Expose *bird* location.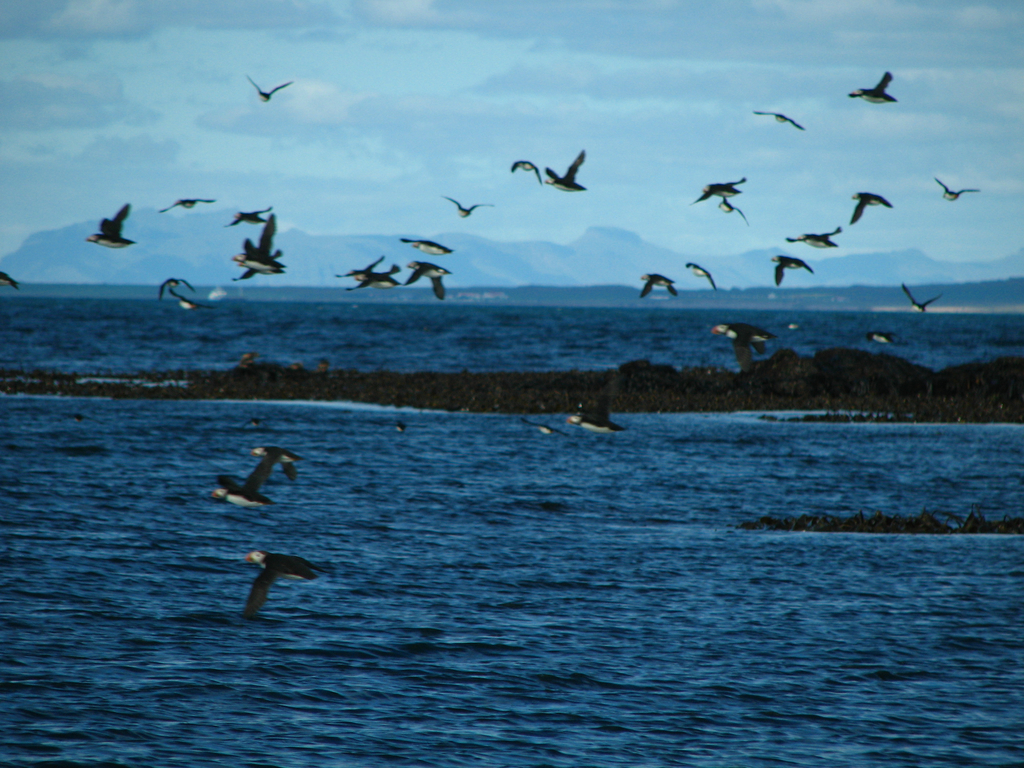
Exposed at {"left": 690, "top": 176, "right": 744, "bottom": 204}.
